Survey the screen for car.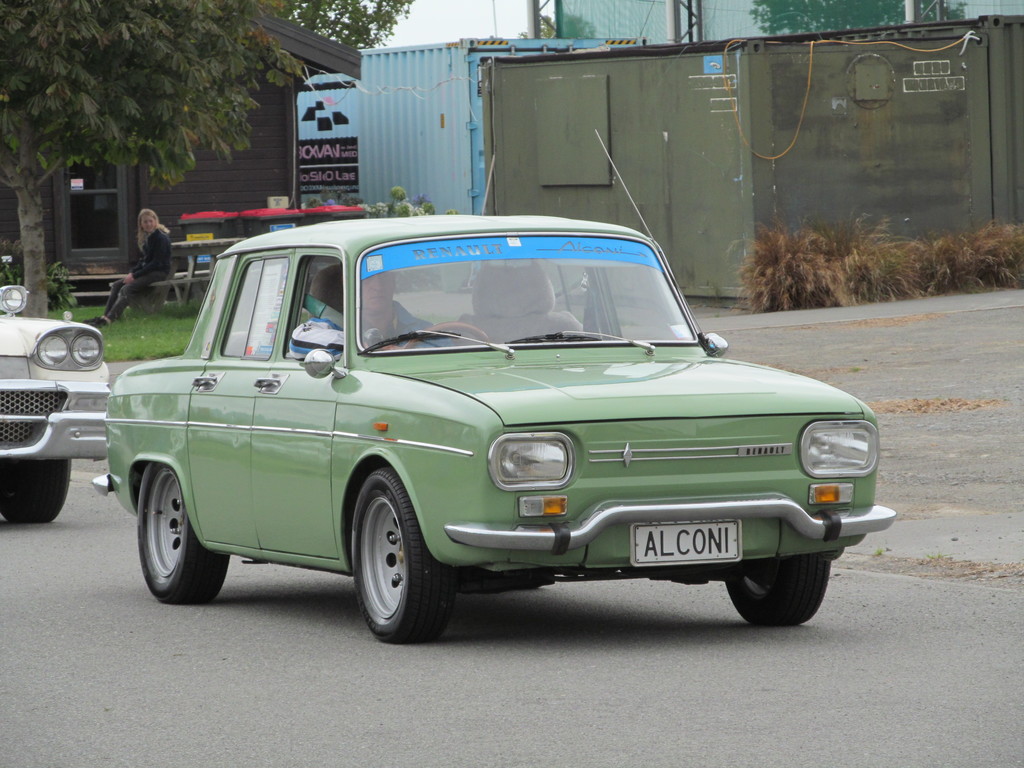
Survey found: bbox(87, 205, 903, 648).
